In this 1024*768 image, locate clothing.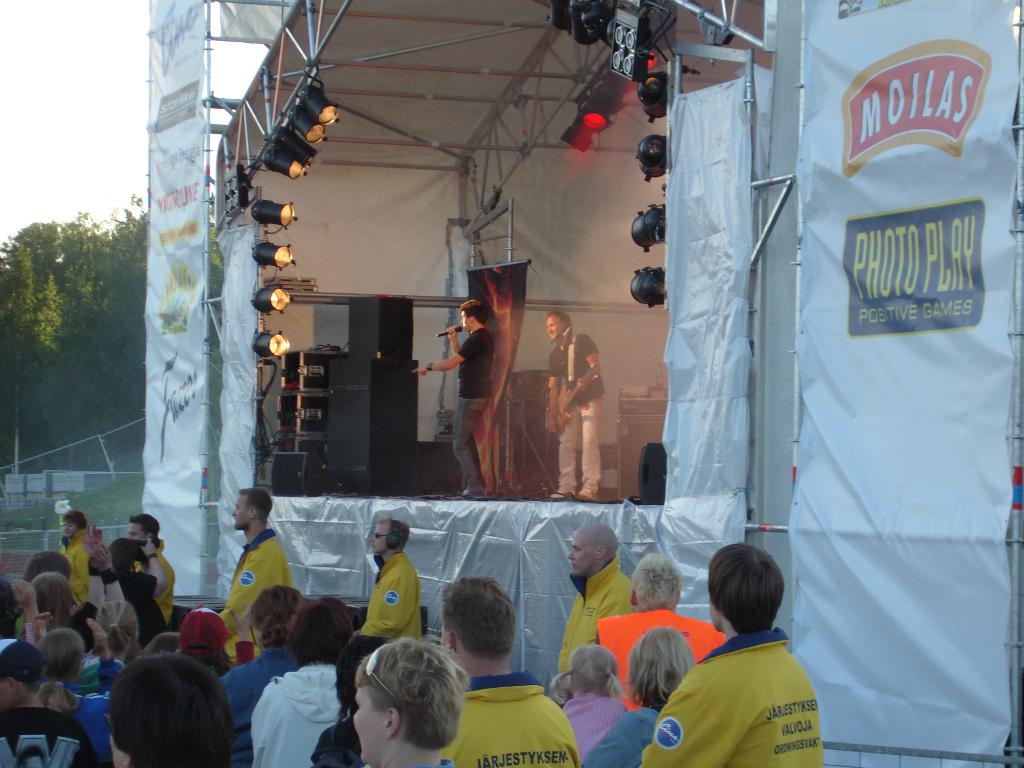
Bounding box: (0, 704, 102, 767).
